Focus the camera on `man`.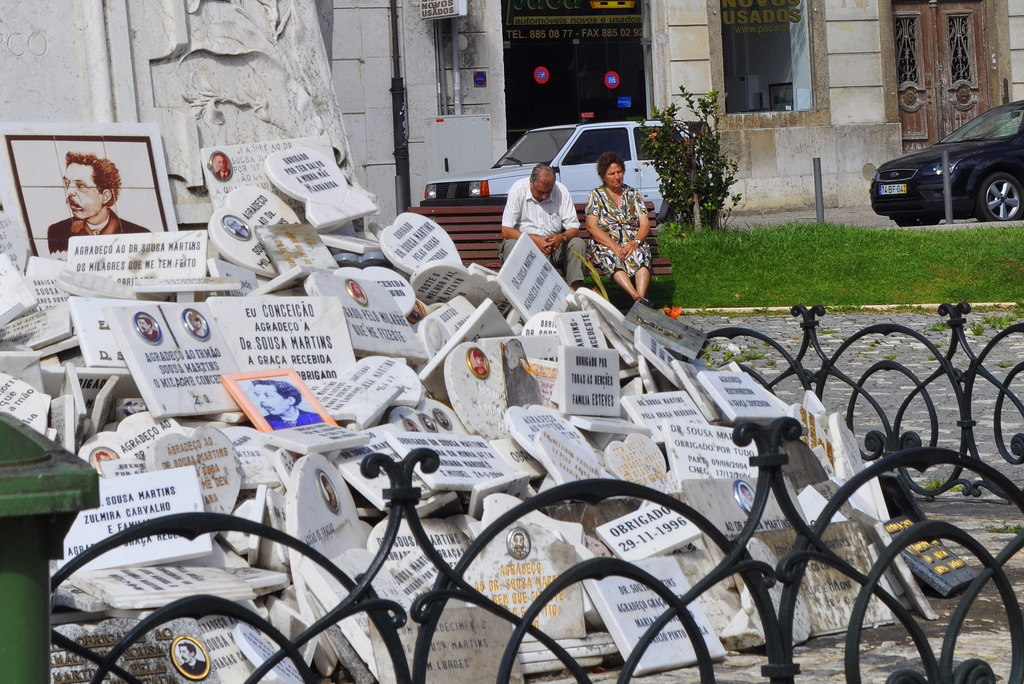
Focus region: l=252, t=383, r=323, b=435.
